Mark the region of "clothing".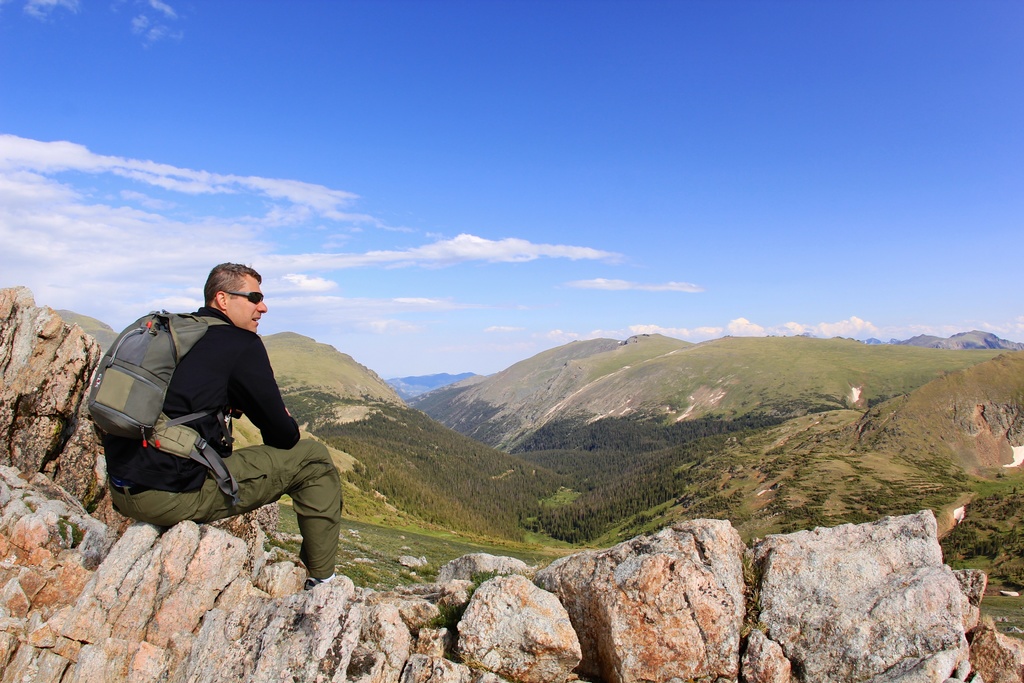
Region: bbox=[100, 302, 344, 583].
